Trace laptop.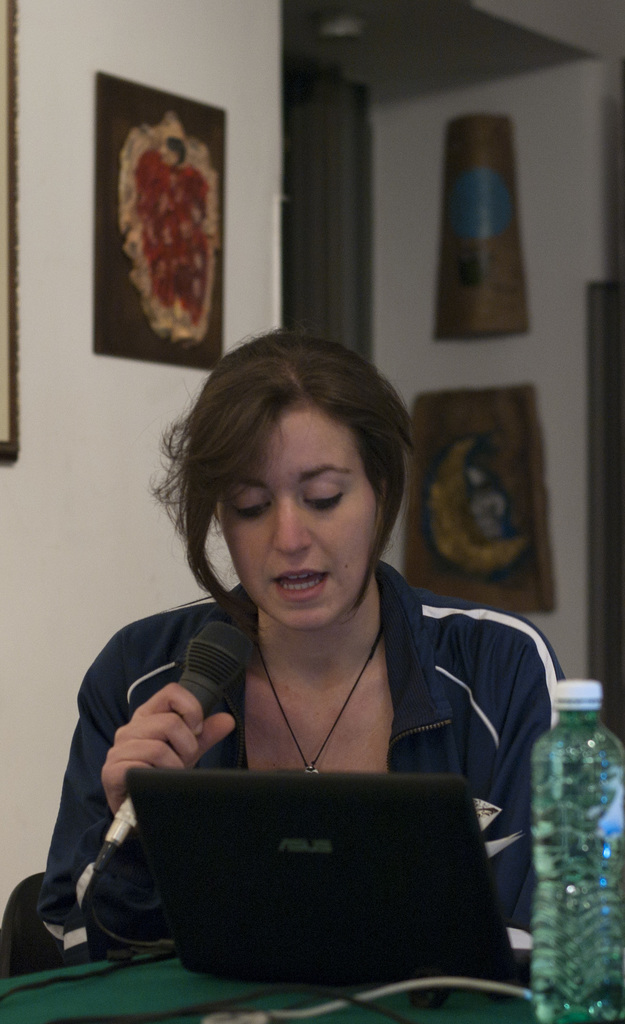
Traced to pyautogui.locateOnScreen(123, 763, 536, 995).
